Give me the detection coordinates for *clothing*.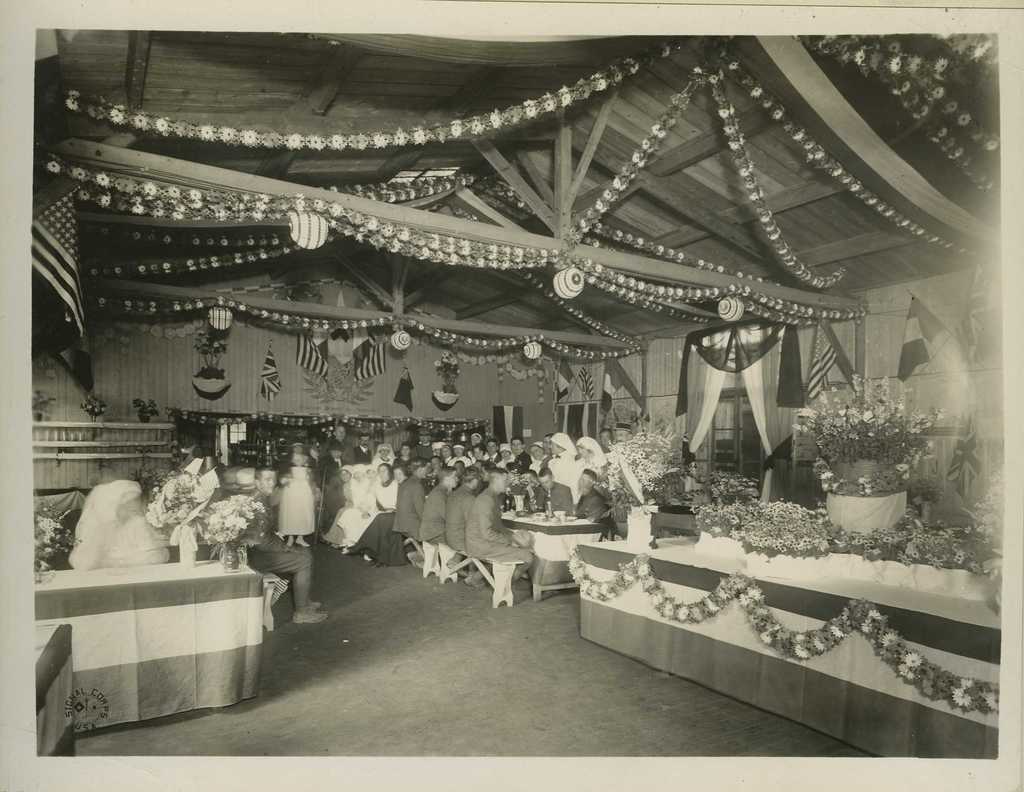
365, 445, 406, 472.
